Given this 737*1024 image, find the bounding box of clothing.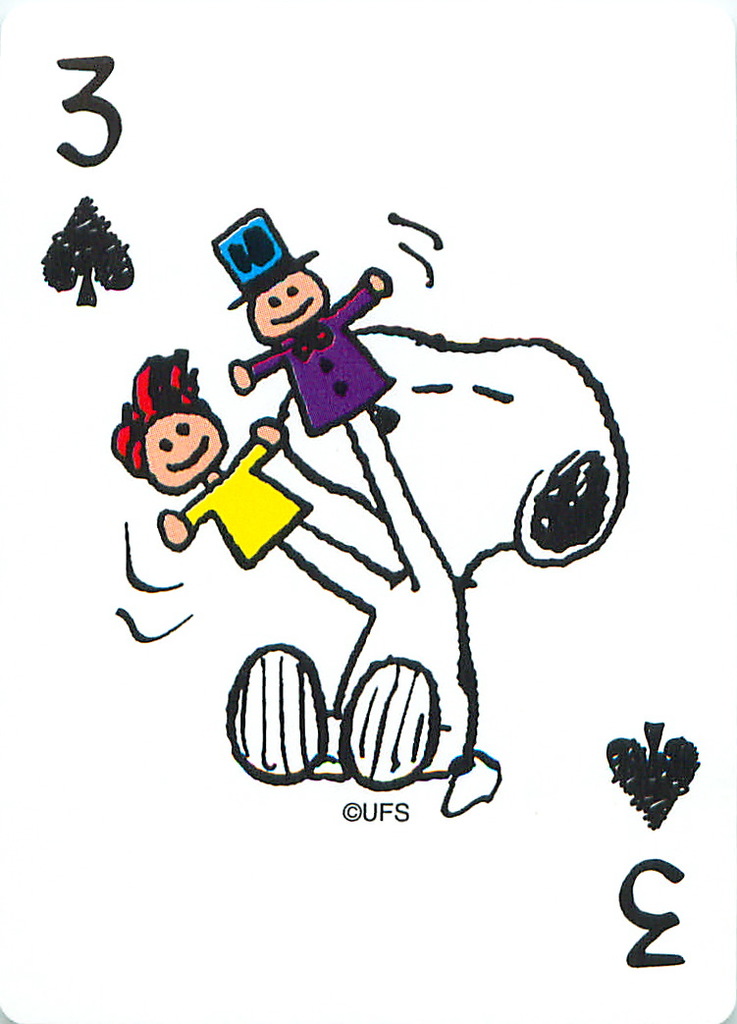
(left=226, top=251, right=406, bottom=447).
